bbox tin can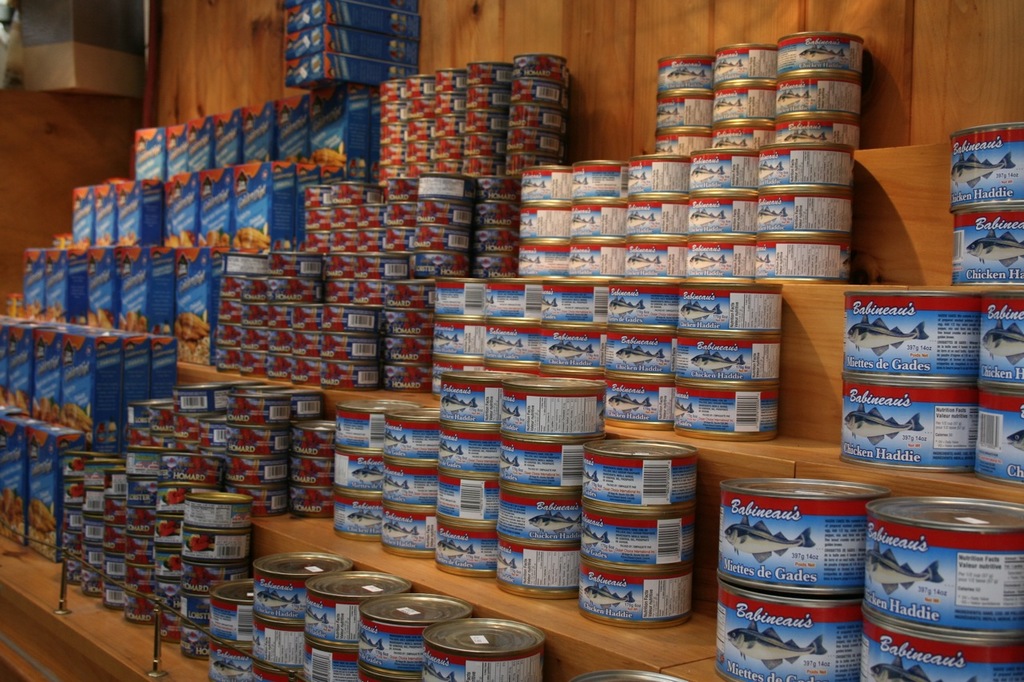
<box>568,661,691,681</box>
